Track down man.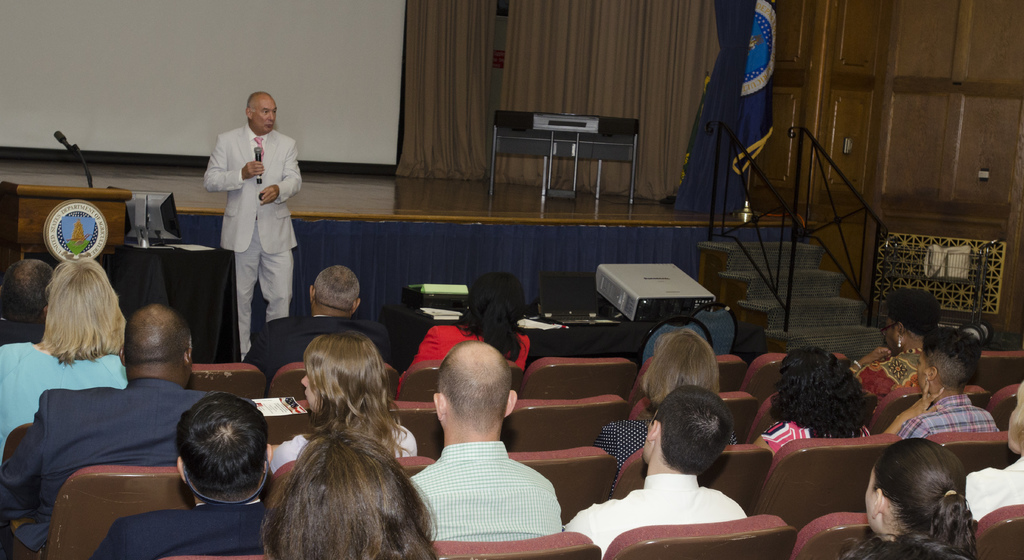
Tracked to 243,263,394,397.
